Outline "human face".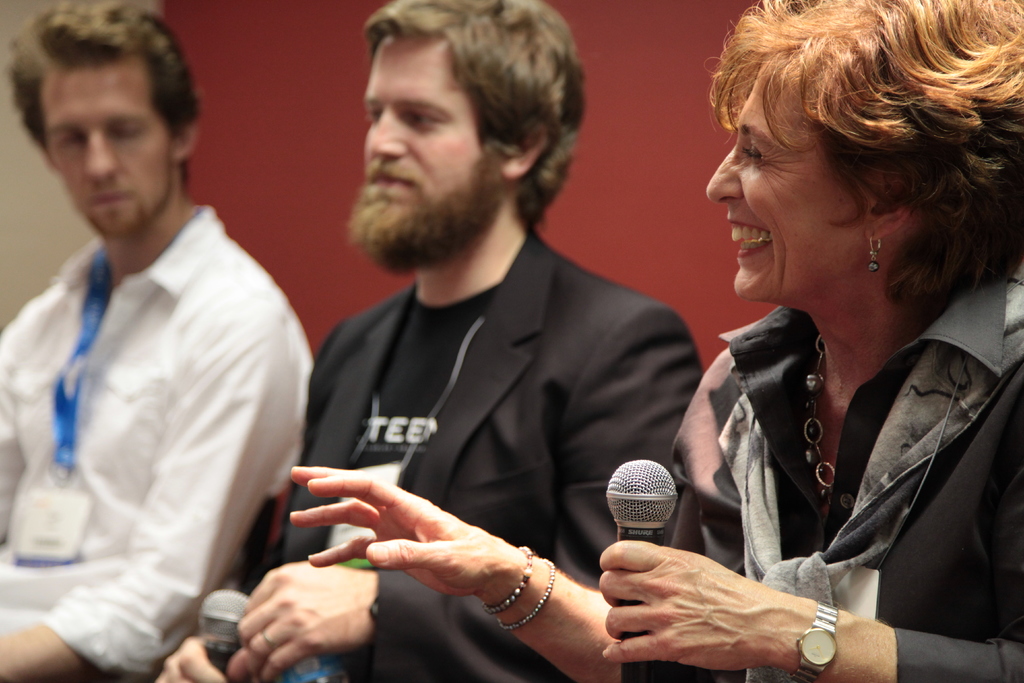
Outline: (x1=40, y1=54, x2=172, y2=241).
